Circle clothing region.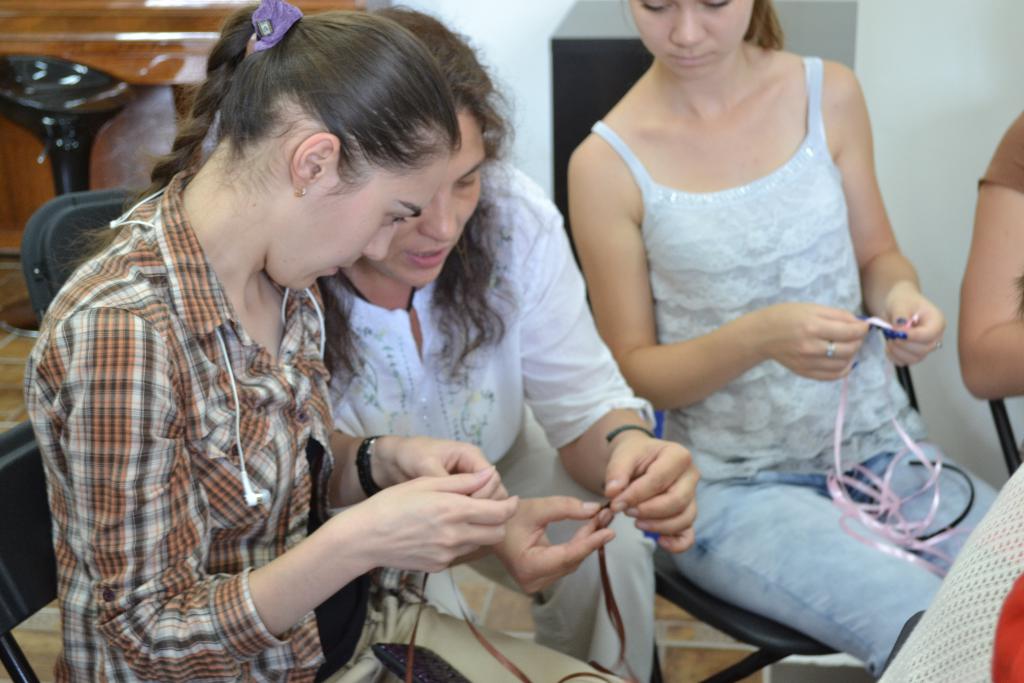
Region: [390, 404, 646, 682].
